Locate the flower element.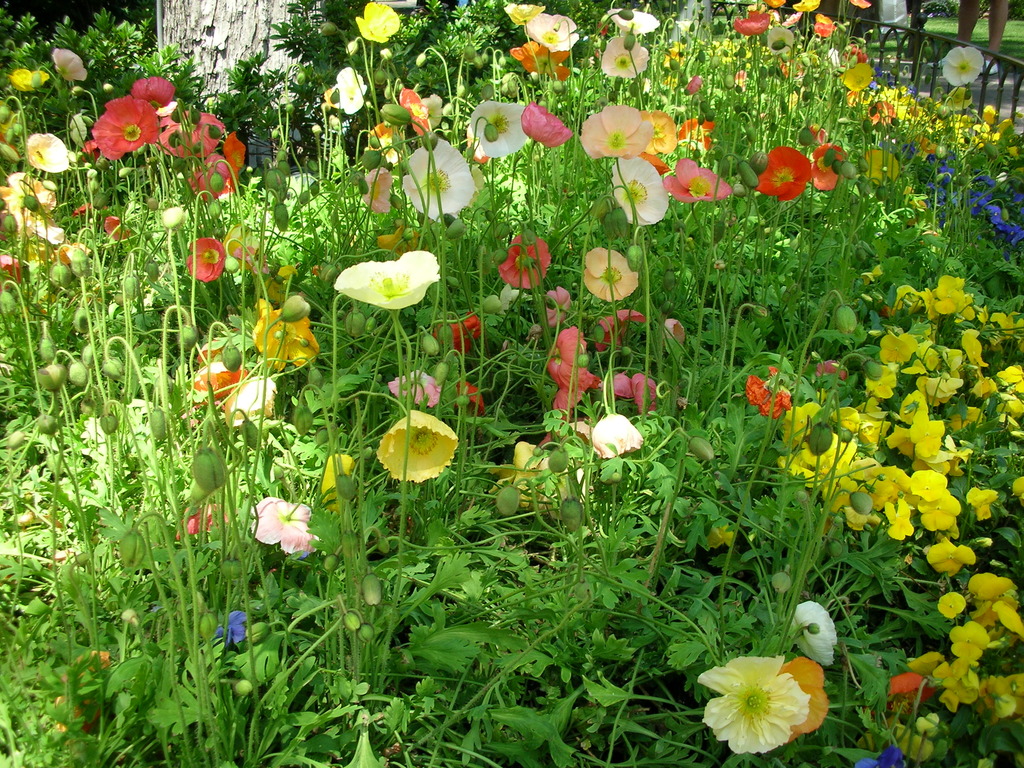
Element bbox: x1=964 y1=487 x2=996 y2=524.
